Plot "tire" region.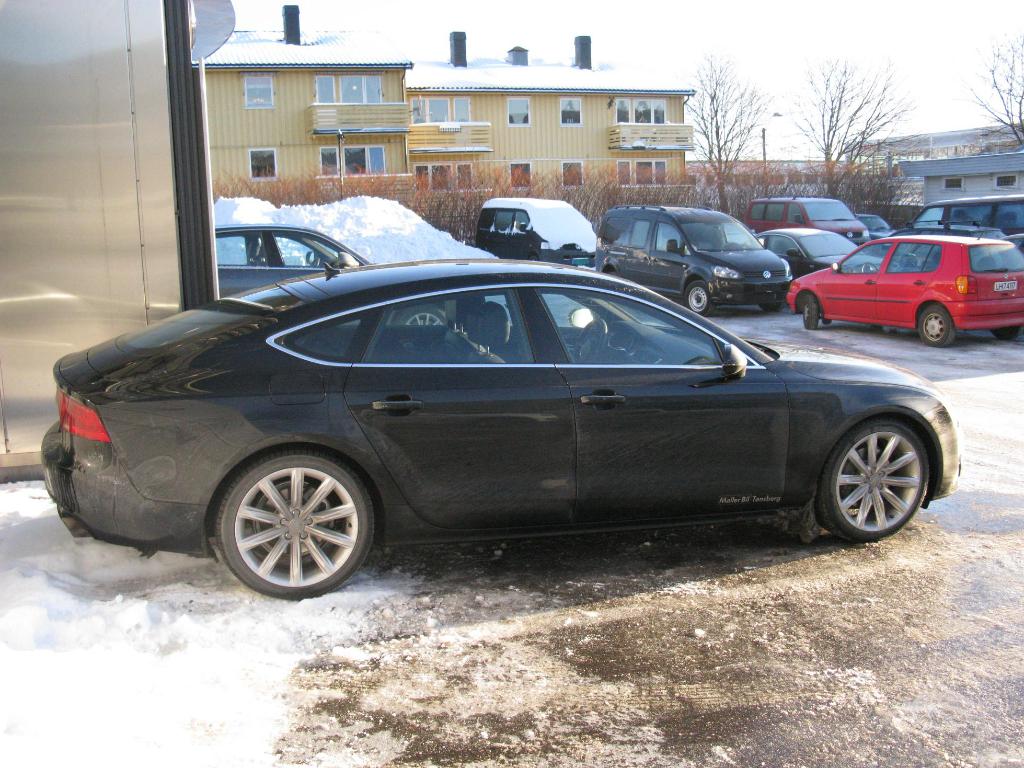
Plotted at (x1=683, y1=282, x2=715, y2=316).
